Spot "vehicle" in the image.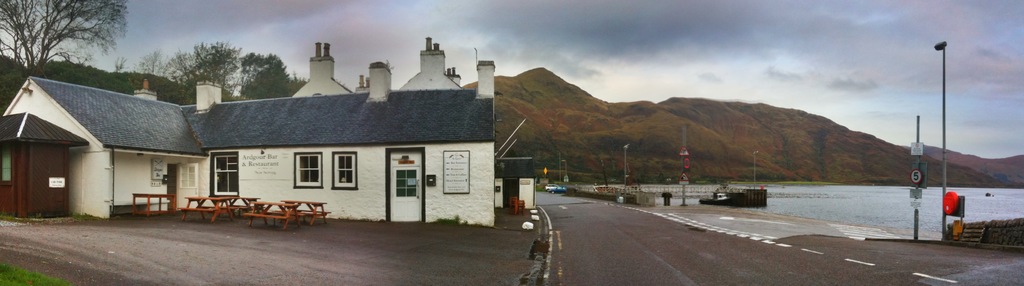
"vehicle" found at 710:177:783:219.
